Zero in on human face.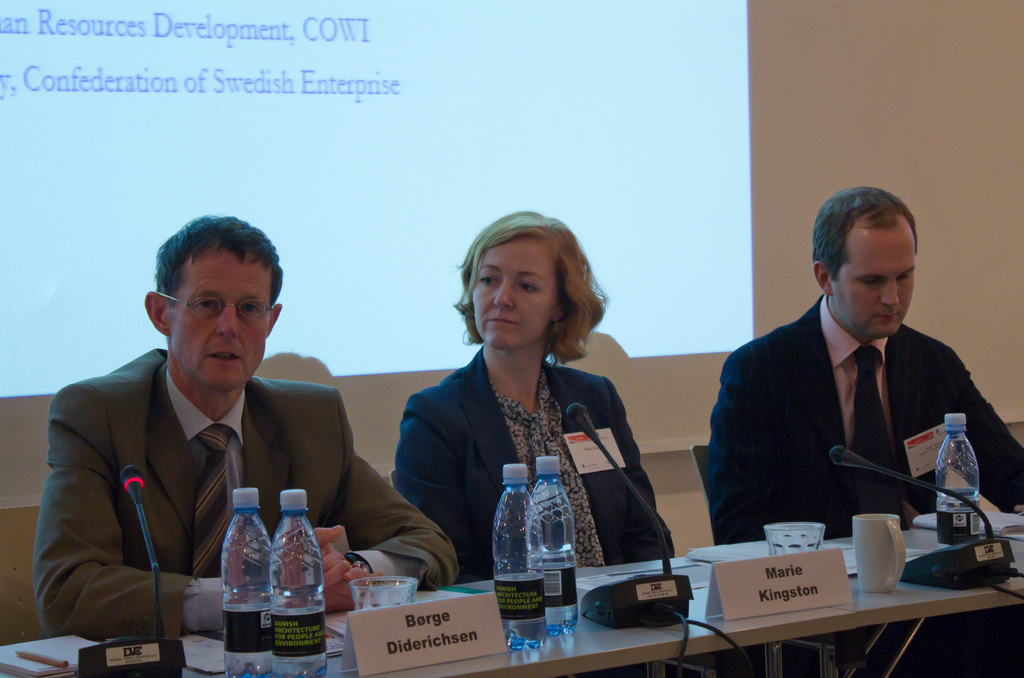
Zeroed in: <region>472, 239, 555, 350</region>.
